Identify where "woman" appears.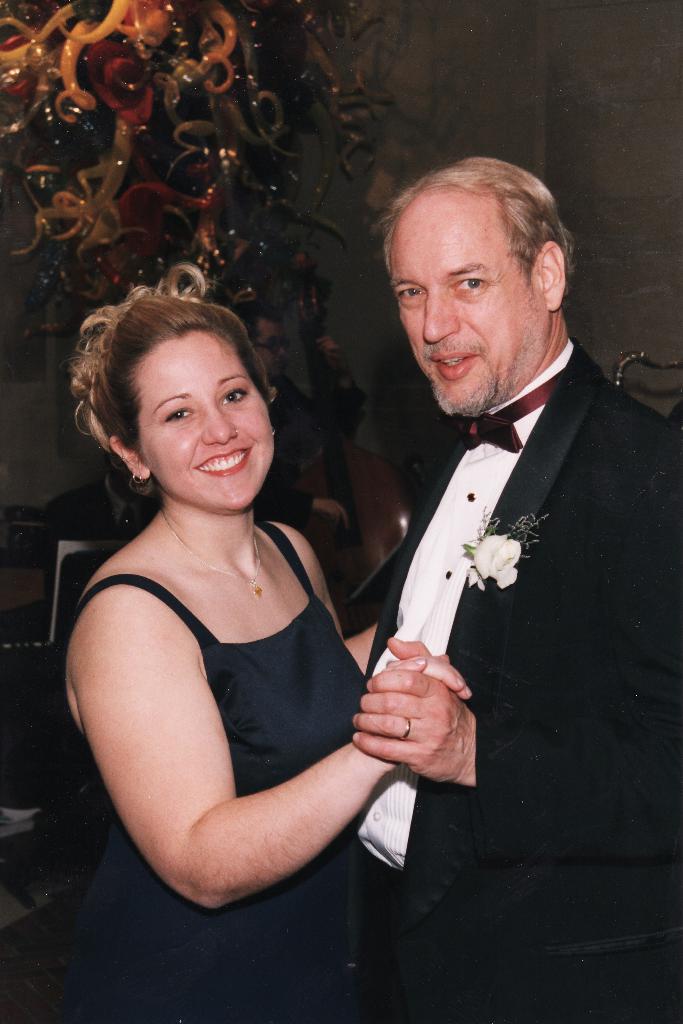
Appears at {"left": 40, "top": 253, "right": 438, "bottom": 939}.
